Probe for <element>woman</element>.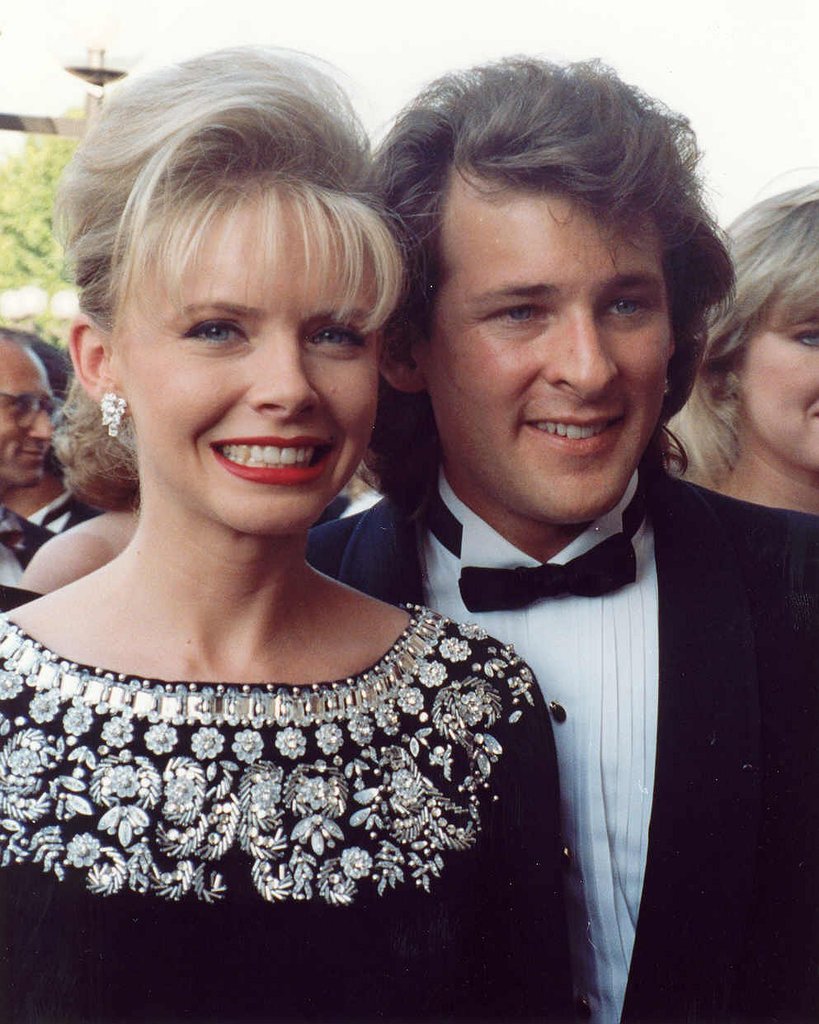
Probe result: (0, 16, 584, 969).
